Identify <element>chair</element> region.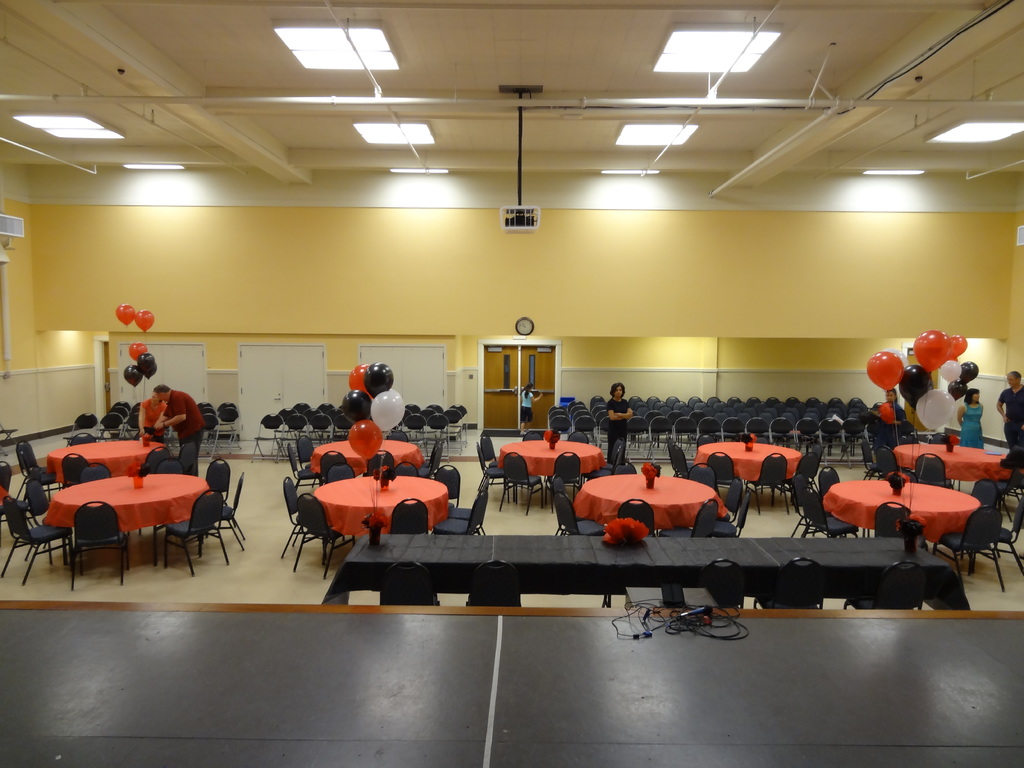
Region: locate(316, 452, 346, 478).
